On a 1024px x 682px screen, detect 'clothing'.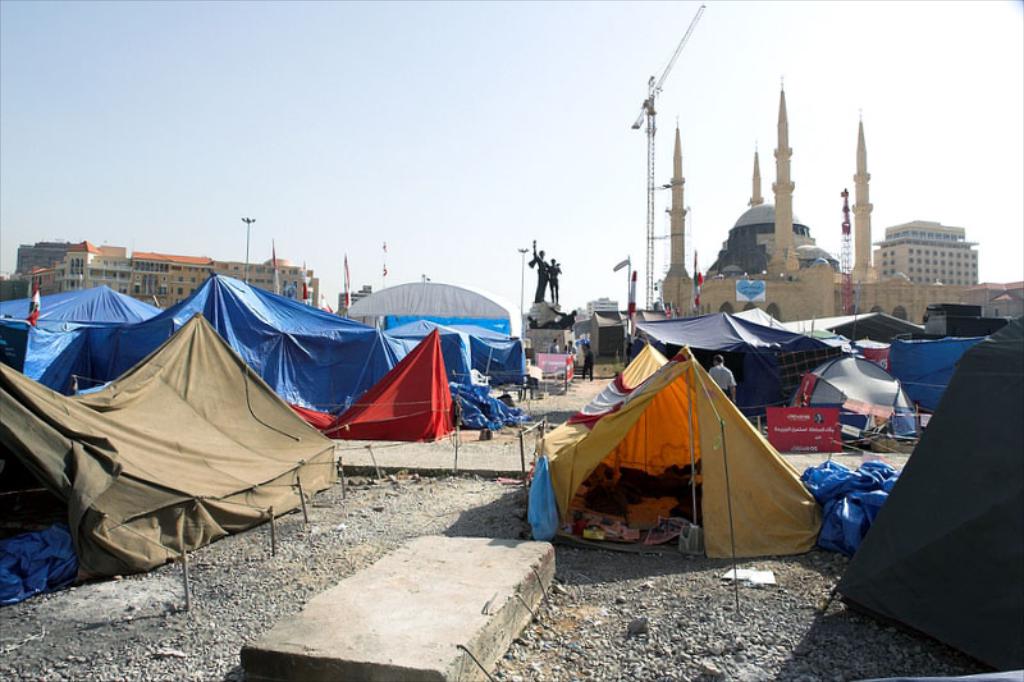
x1=708 y1=366 x2=736 y2=402.
